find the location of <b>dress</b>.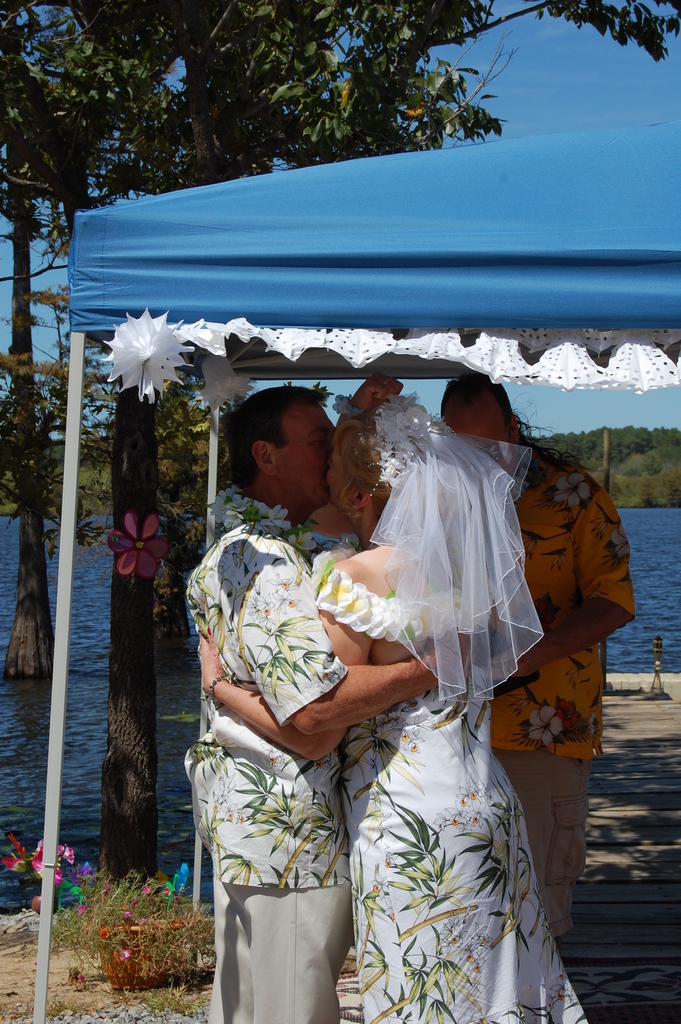
Location: 308:392:597:1023.
